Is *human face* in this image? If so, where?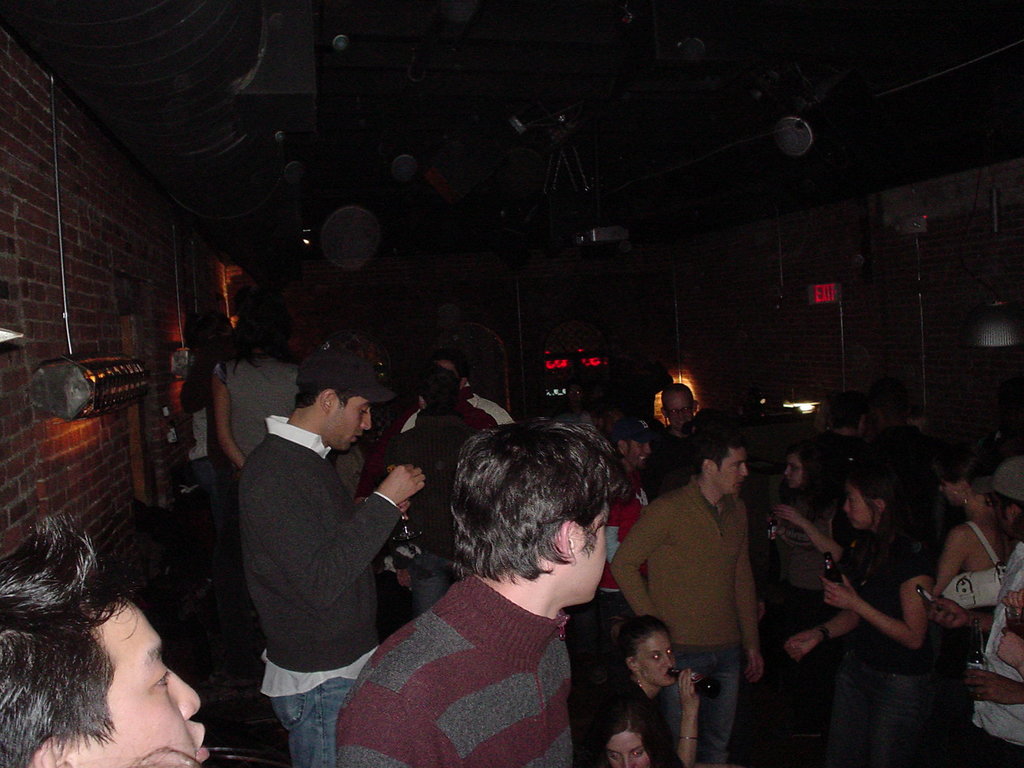
Yes, at detection(712, 447, 747, 497).
